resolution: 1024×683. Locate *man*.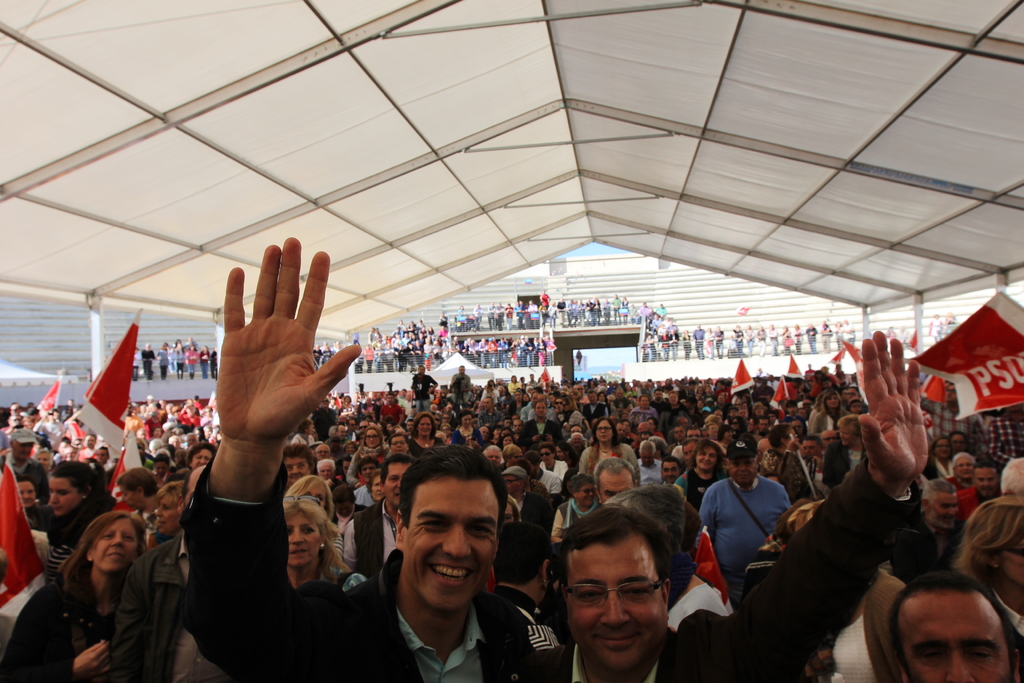
Rect(135, 340, 160, 384).
